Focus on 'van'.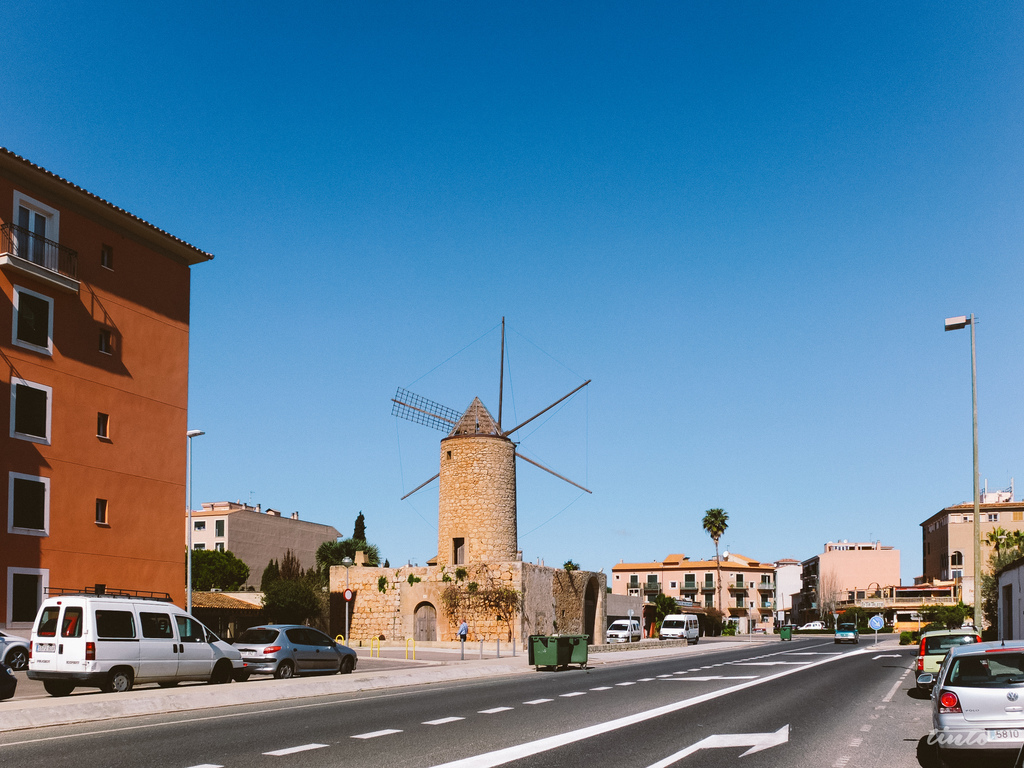
Focused at box=[24, 586, 250, 692].
